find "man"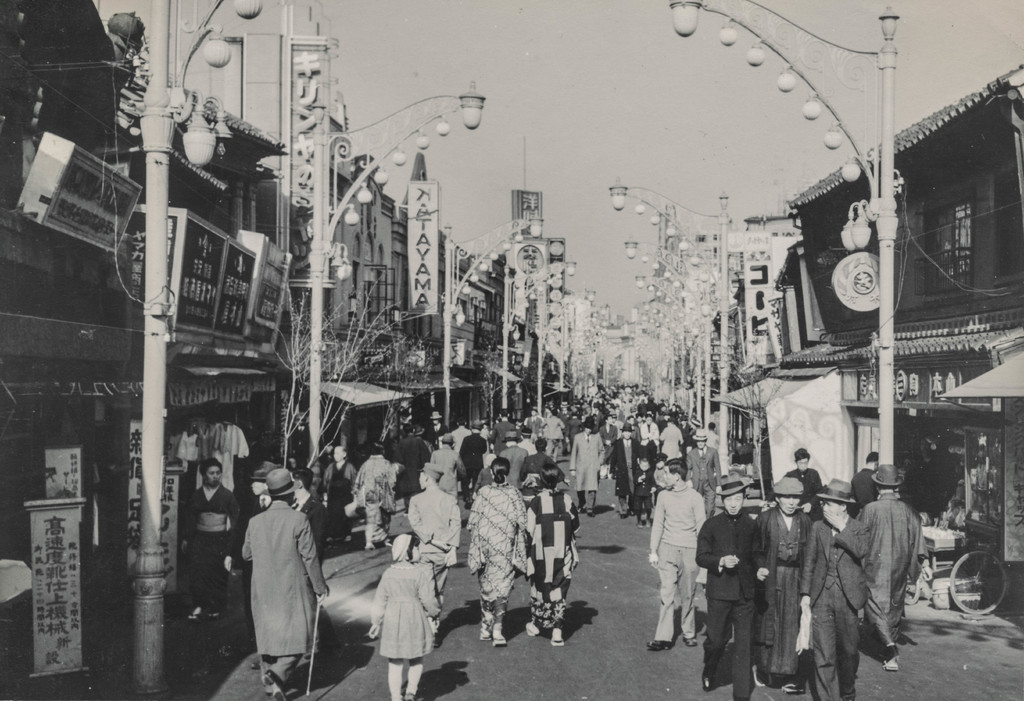
region(447, 419, 465, 454)
